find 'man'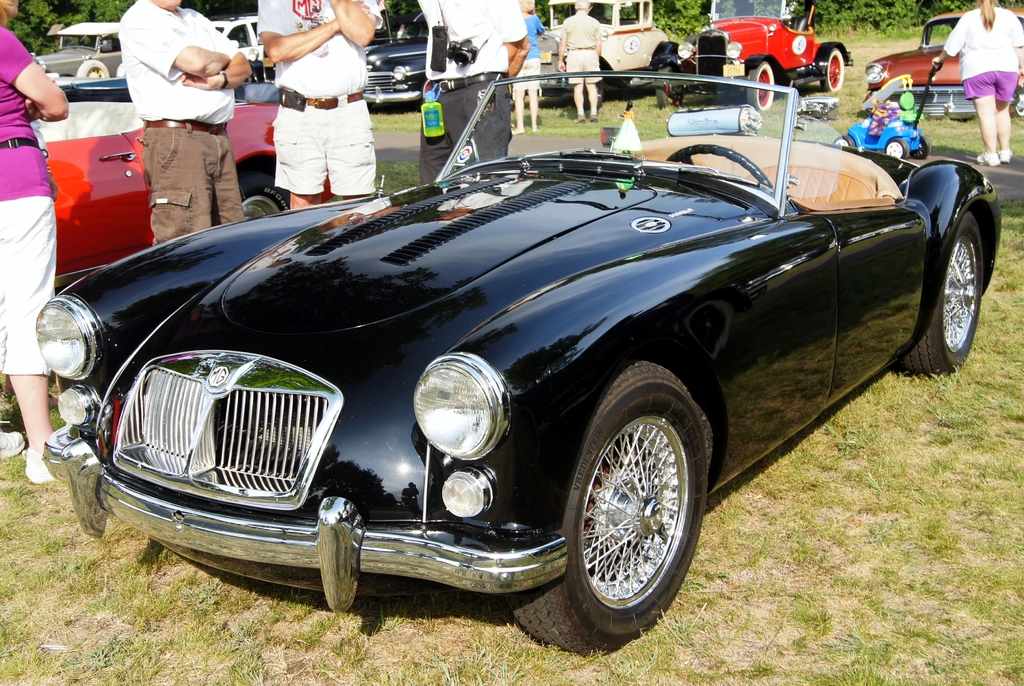
pyautogui.locateOnScreen(556, 0, 601, 120)
